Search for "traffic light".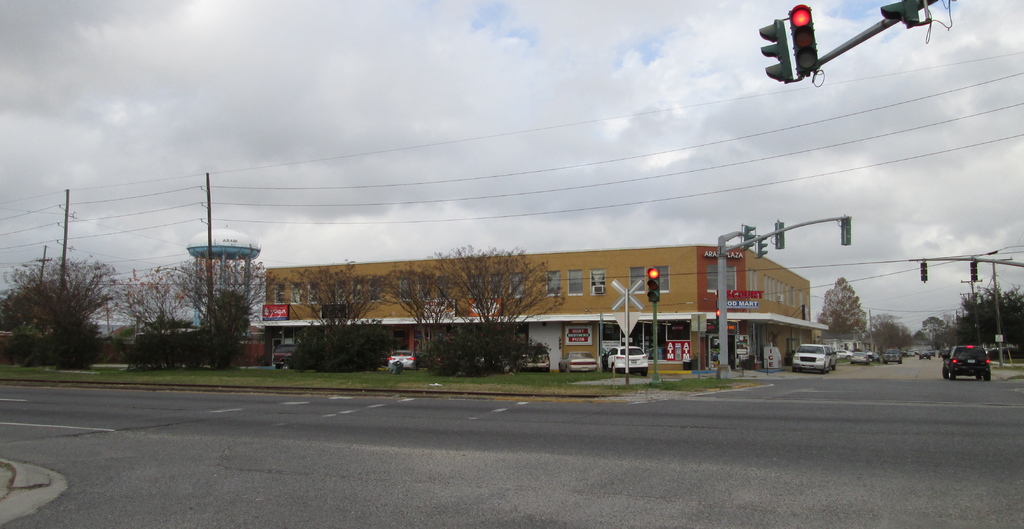
Found at <bbox>877, 0, 921, 27</bbox>.
